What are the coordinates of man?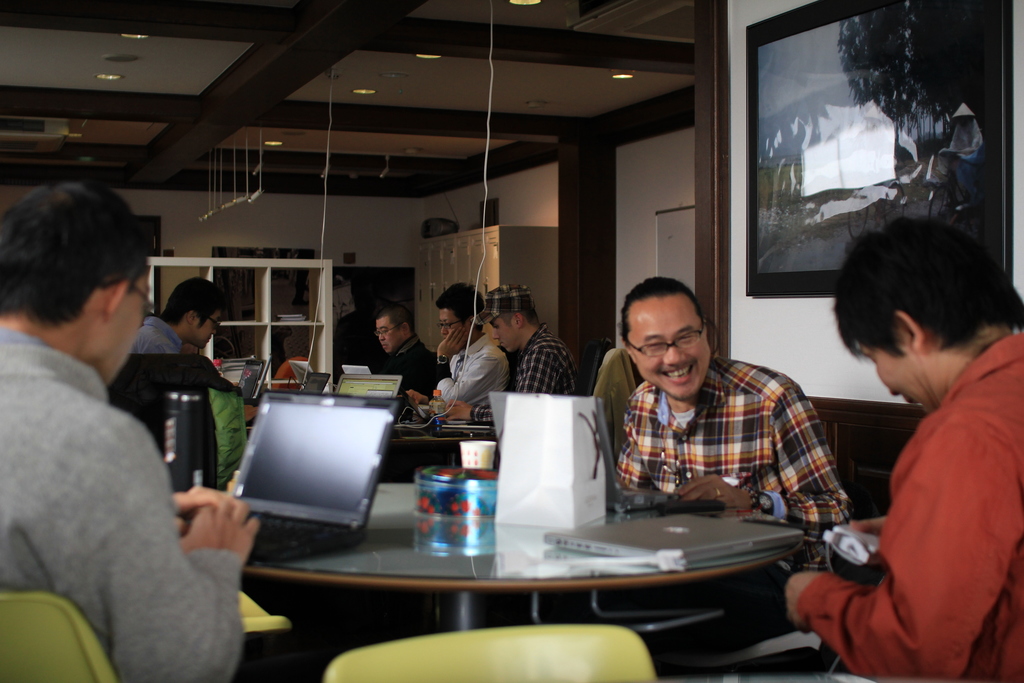
(x1=0, y1=181, x2=260, y2=682).
